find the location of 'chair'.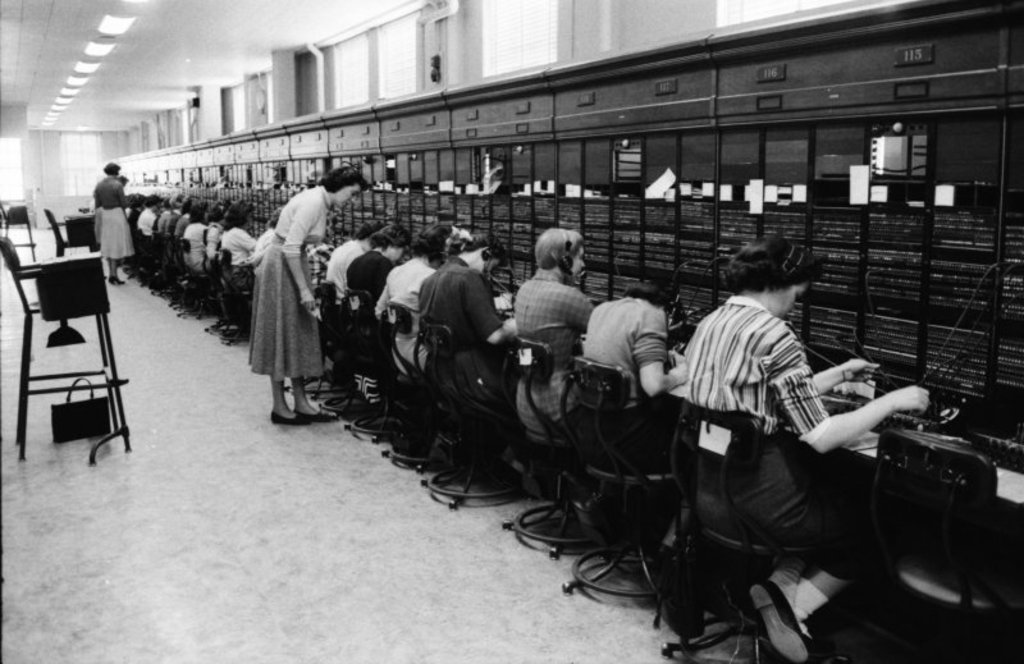
Location: [x1=498, y1=328, x2=562, y2=503].
